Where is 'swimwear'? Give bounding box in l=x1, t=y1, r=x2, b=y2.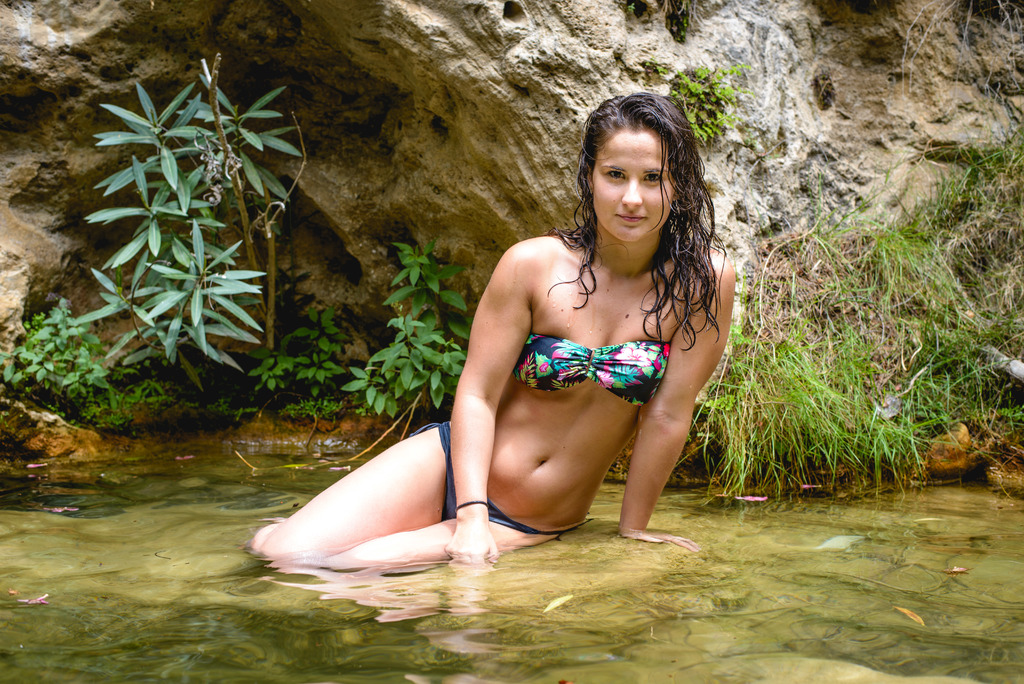
l=511, t=338, r=660, b=412.
